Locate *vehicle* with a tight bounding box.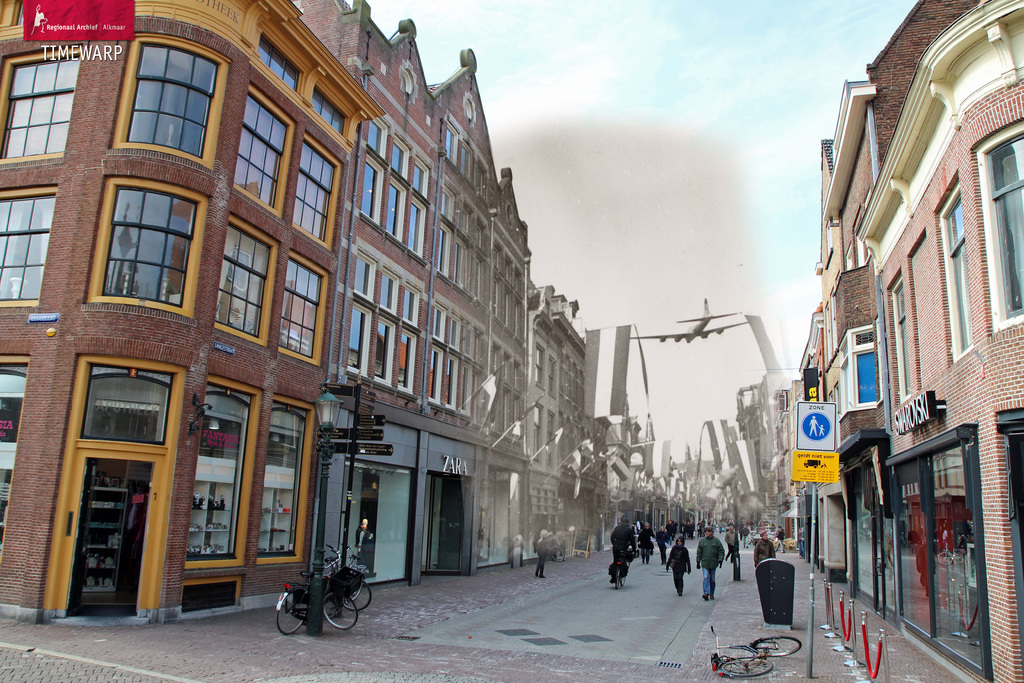
x1=323, y1=545, x2=374, y2=614.
